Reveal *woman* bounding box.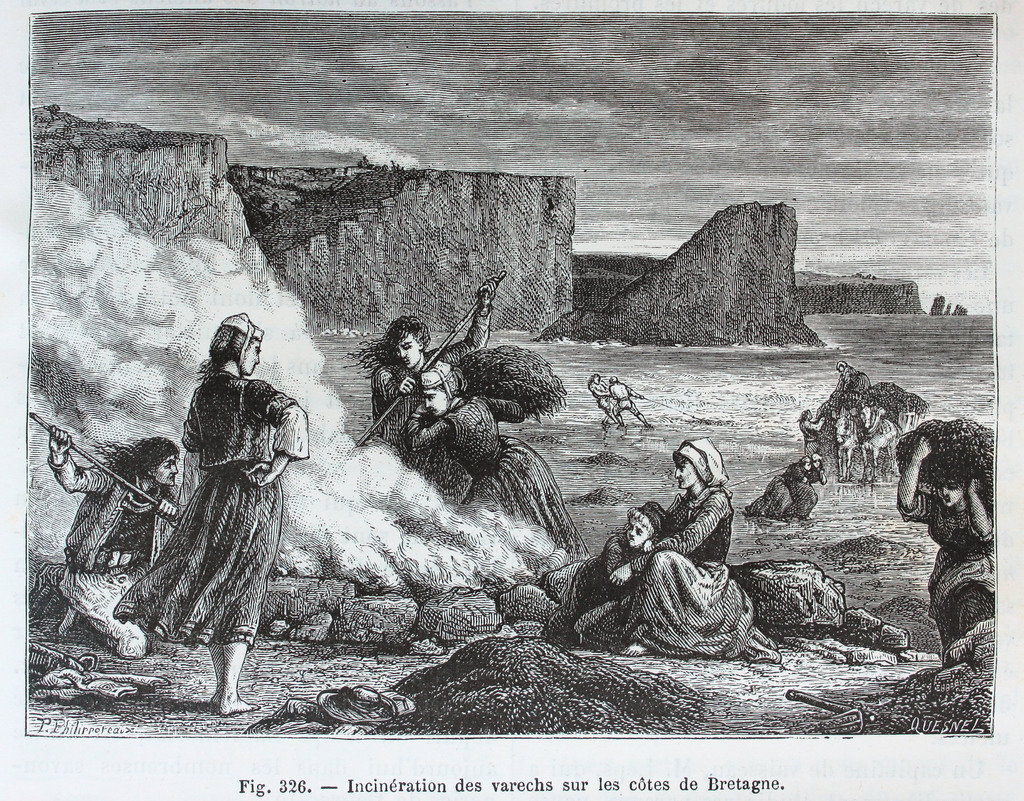
Revealed: 575 433 790 661.
